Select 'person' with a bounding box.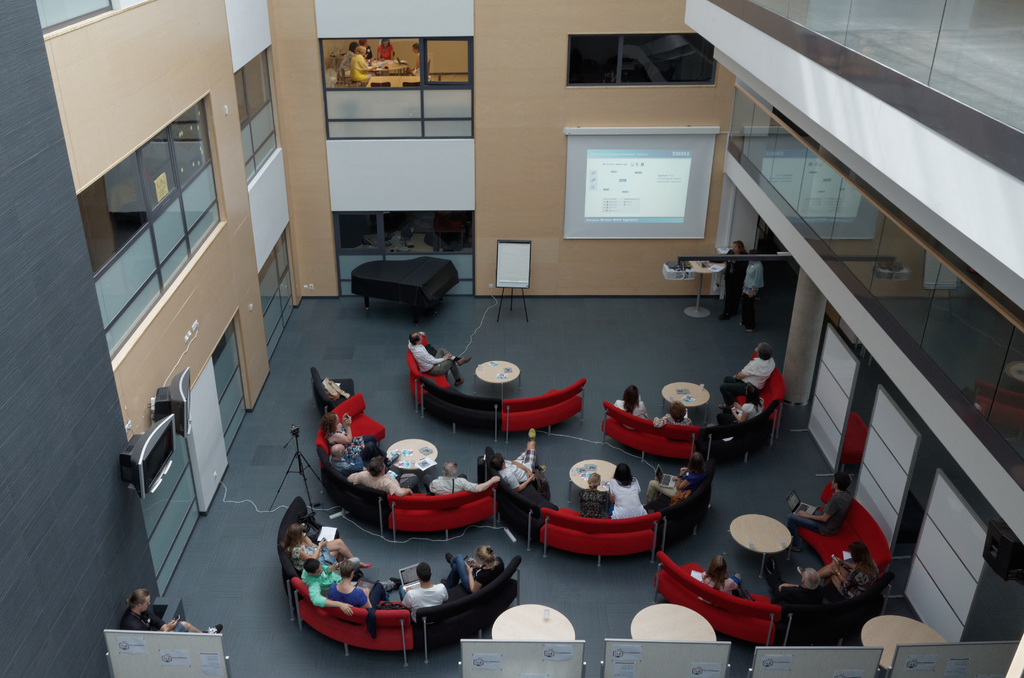
box(786, 469, 851, 533).
